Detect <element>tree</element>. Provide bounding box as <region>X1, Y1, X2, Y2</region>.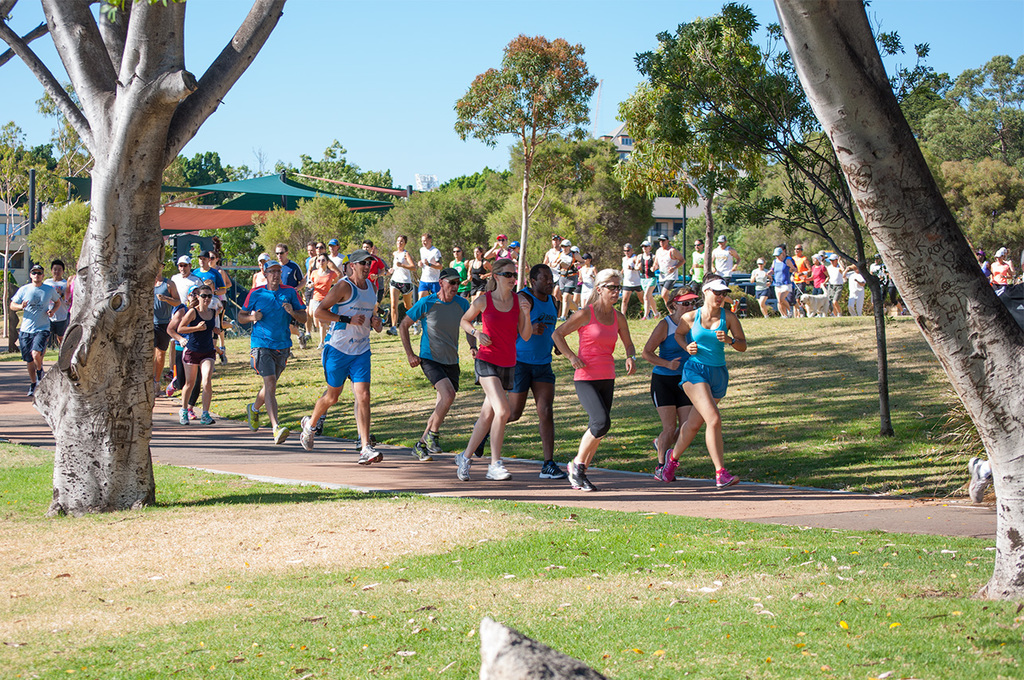
<region>644, 10, 941, 437</region>.
